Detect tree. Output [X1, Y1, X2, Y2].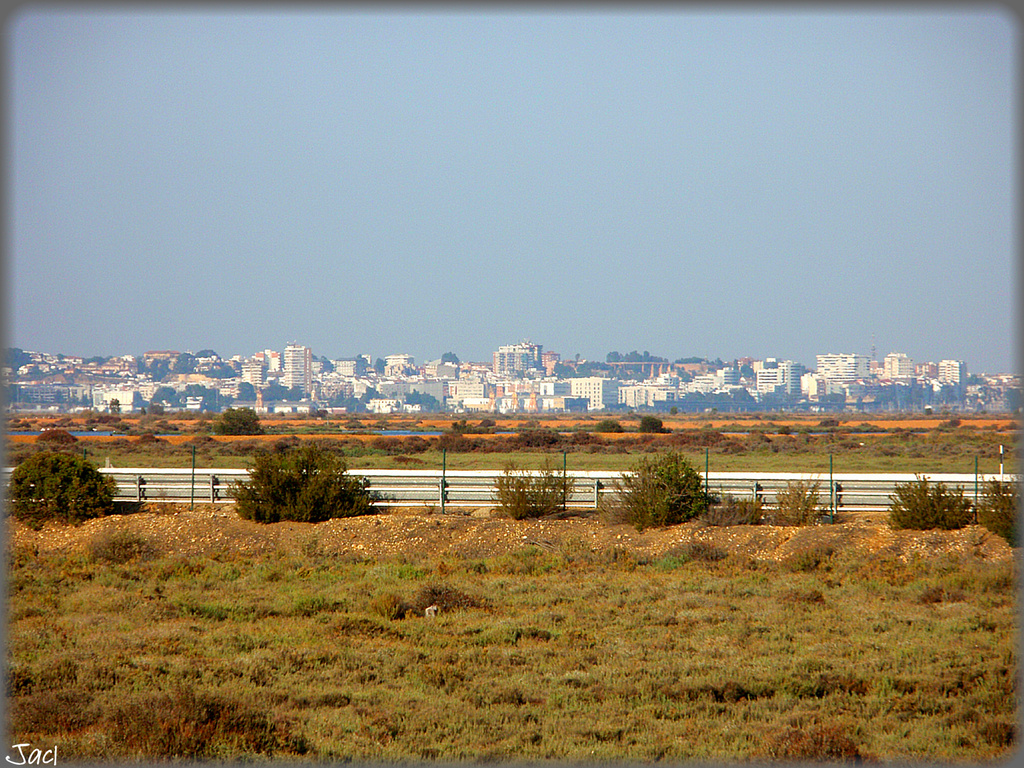
[888, 471, 972, 530].
